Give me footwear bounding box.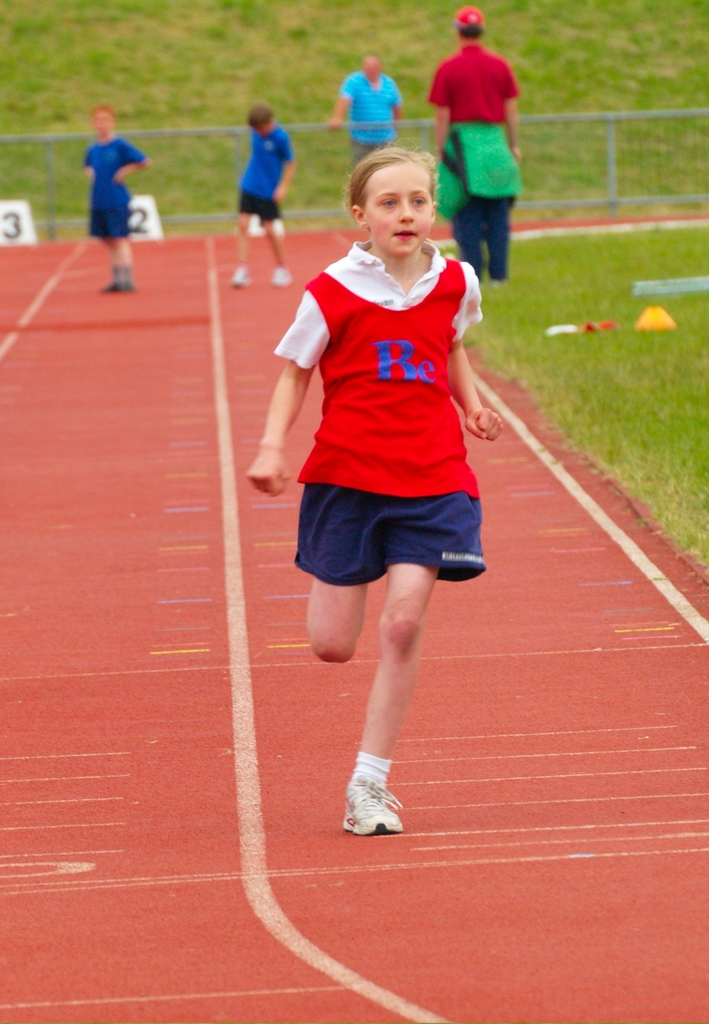
region(343, 767, 412, 841).
